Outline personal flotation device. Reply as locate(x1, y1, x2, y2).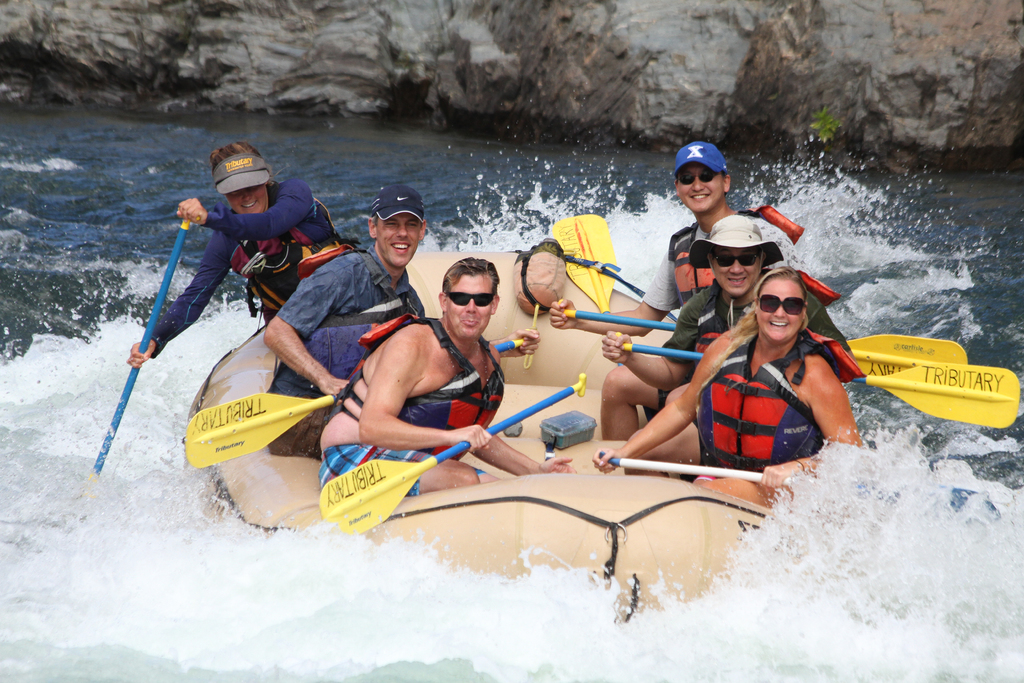
locate(684, 286, 731, 376).
